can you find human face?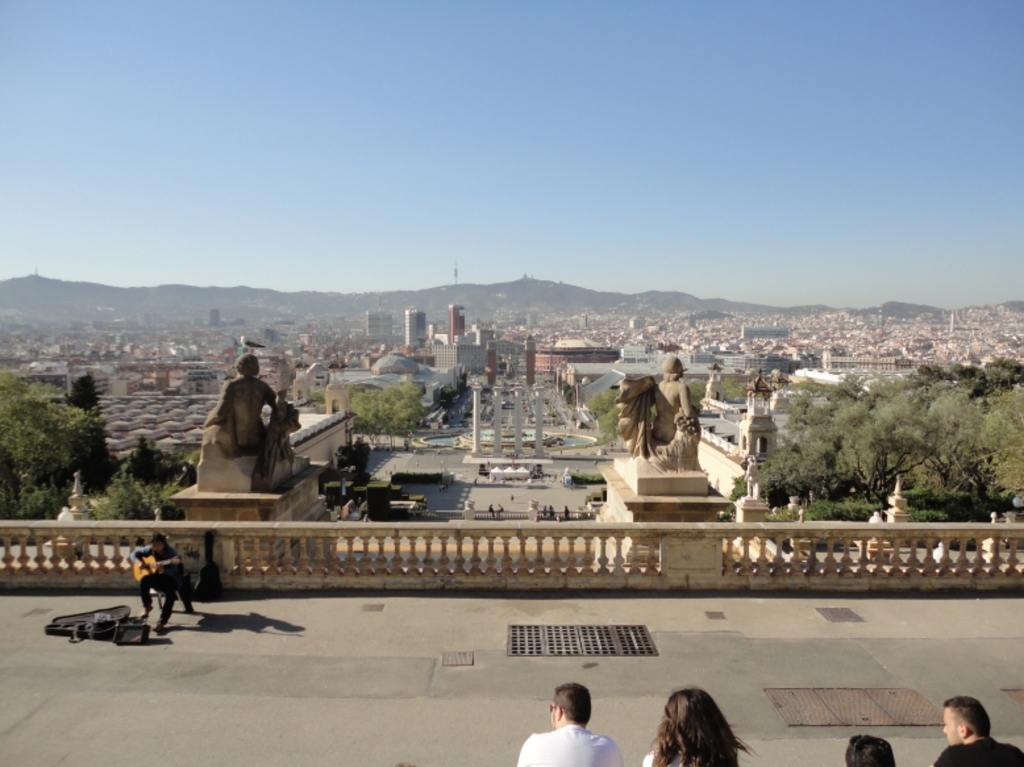
Yes, bounding box: {"x1": 548, "y1": 693, "x2": 567, "y2": 729}.
